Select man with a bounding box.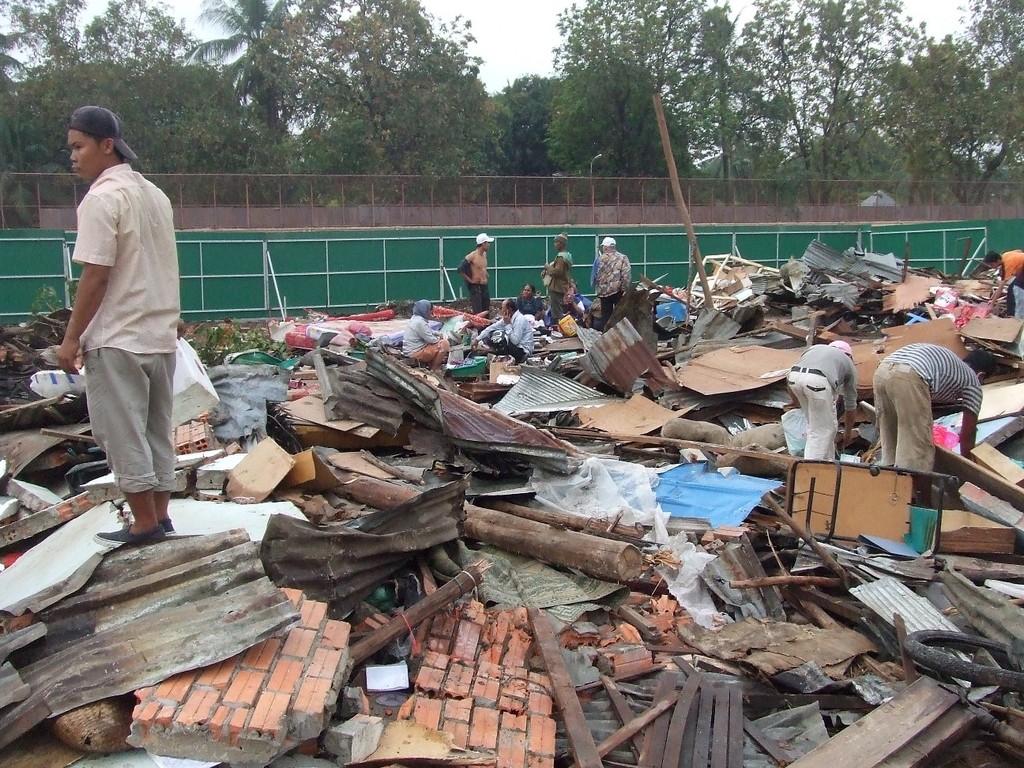
[x1=473, y1=292, x2=532, y2=370].
